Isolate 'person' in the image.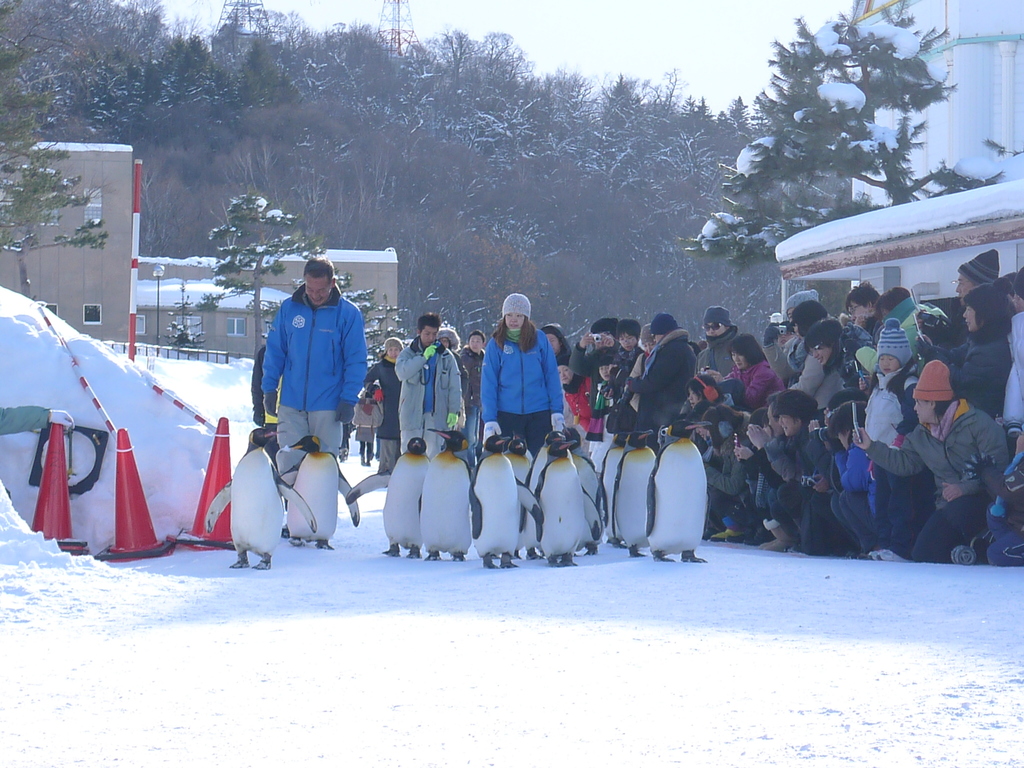
Isolated region: 634/305/700/456.
